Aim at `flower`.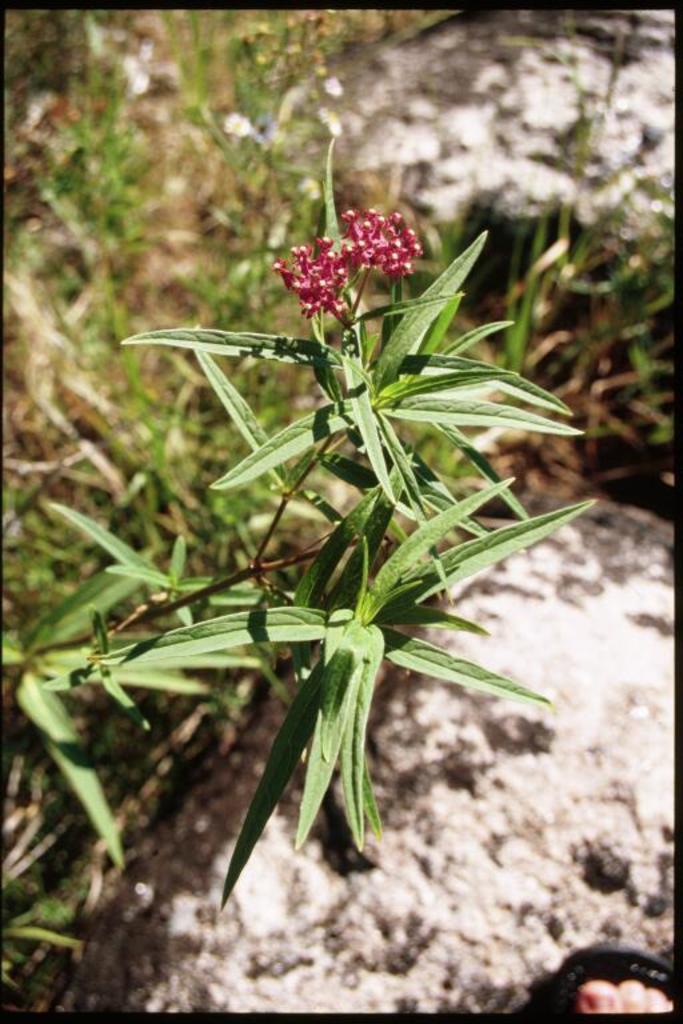
Aimed at [x1=275, y1=233, x2=347, y2=319].
